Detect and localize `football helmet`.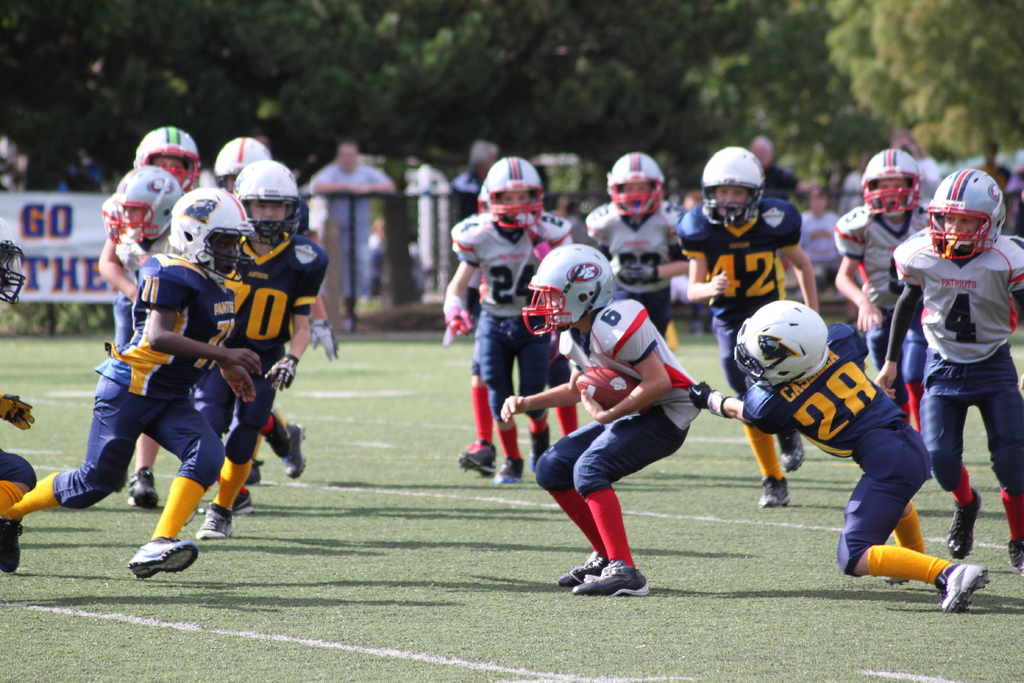
Localized at [left=735, top=302, right=829, bottom=386].
